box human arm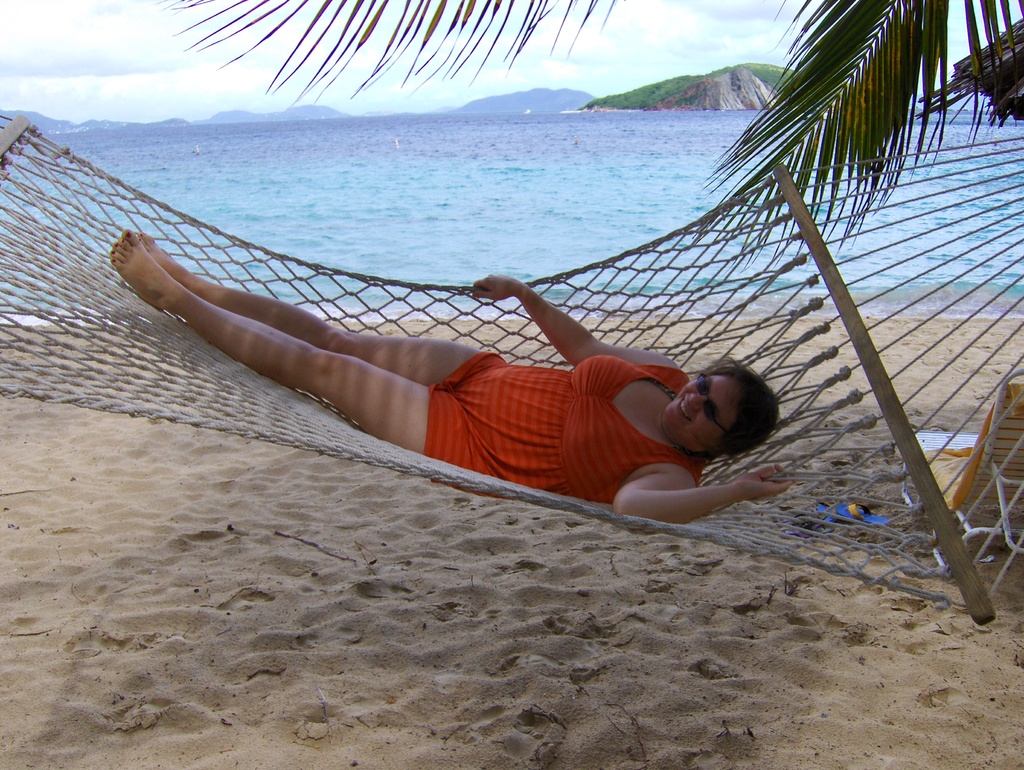
x1=602 y1=467 x2=785 y2=523
